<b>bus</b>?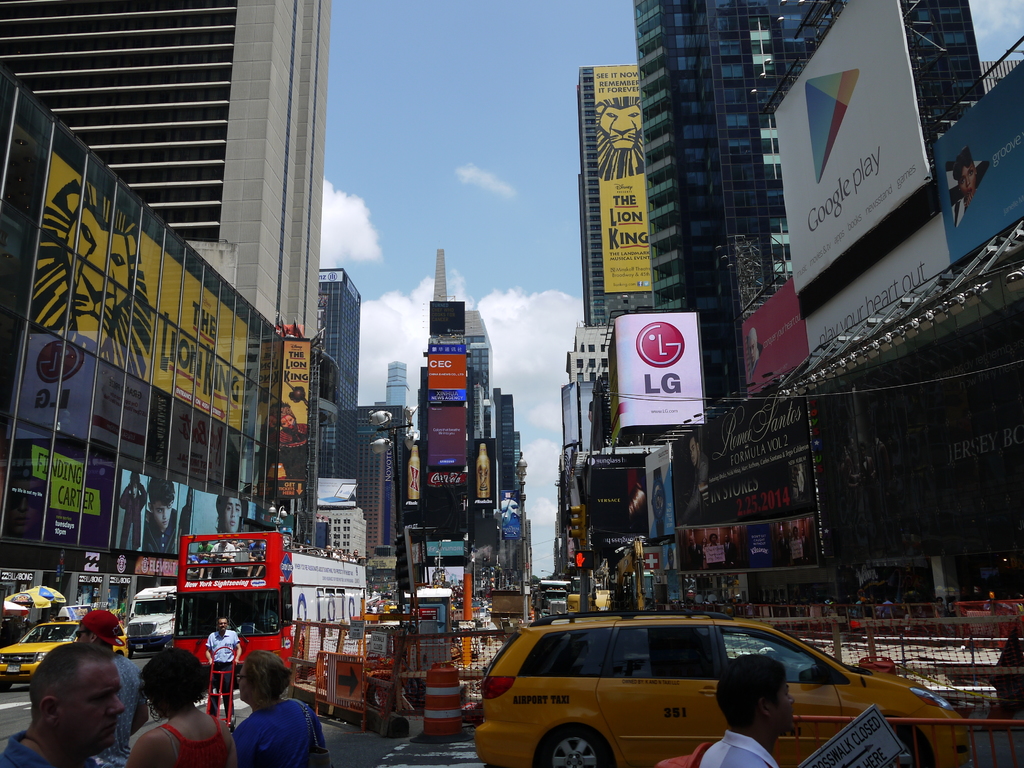
174,531,366,674
